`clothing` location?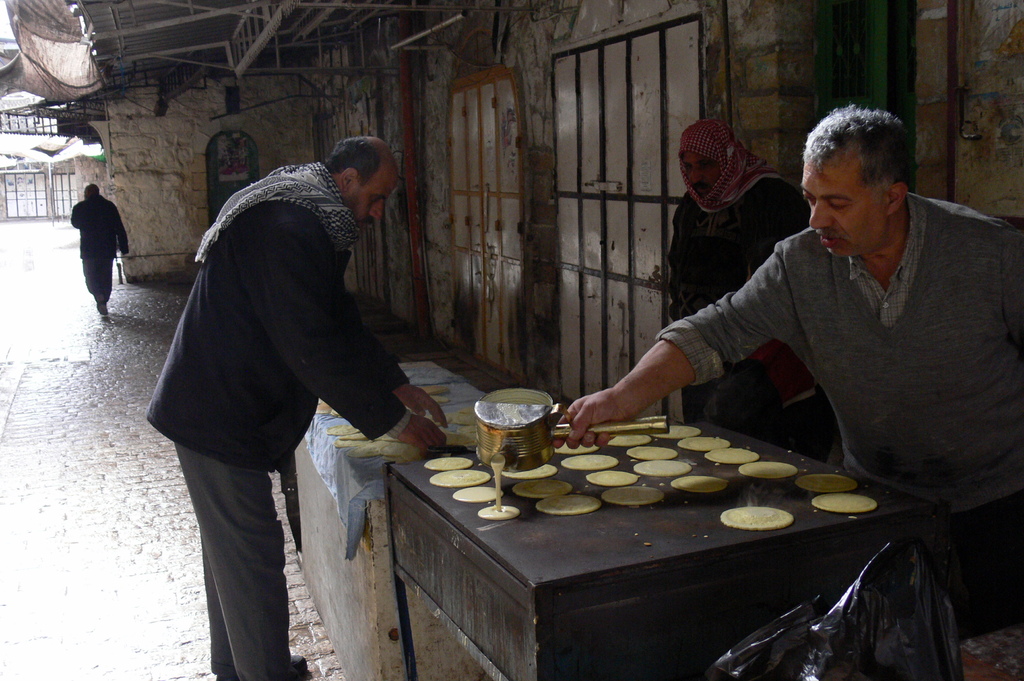
bbox(643, 124, 831, 467)
